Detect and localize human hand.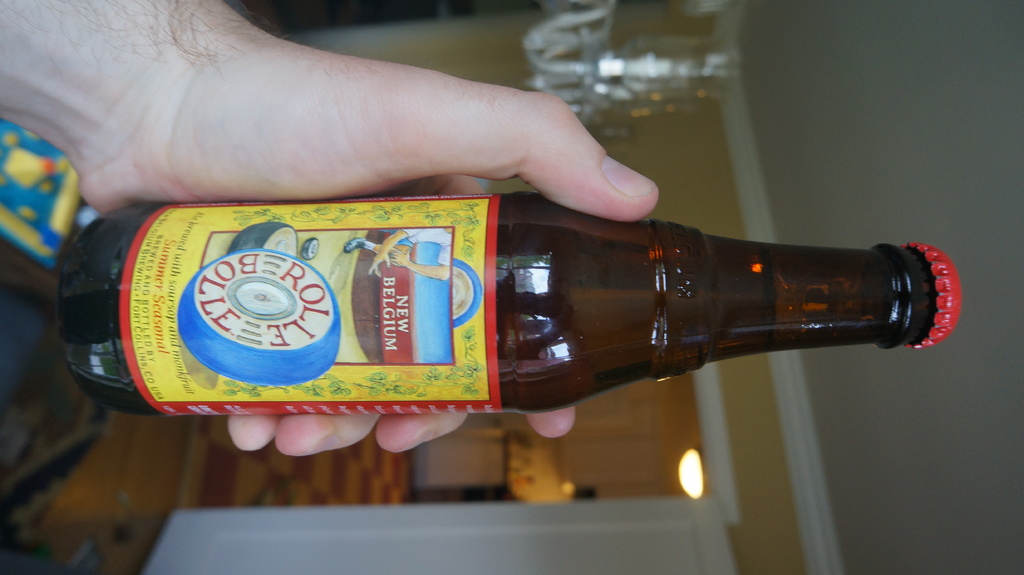
Localized at [71, 27, 653, 462].
